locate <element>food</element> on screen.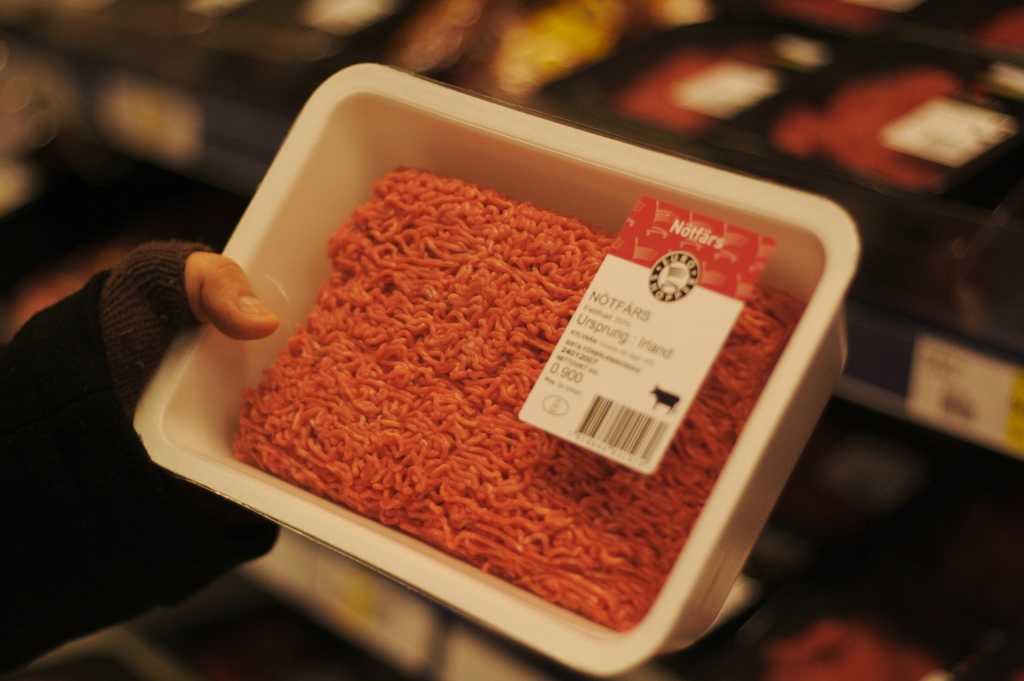
On screen at {"x1": 280, "y1": 159, "x2": 643, "y2": 512}.
